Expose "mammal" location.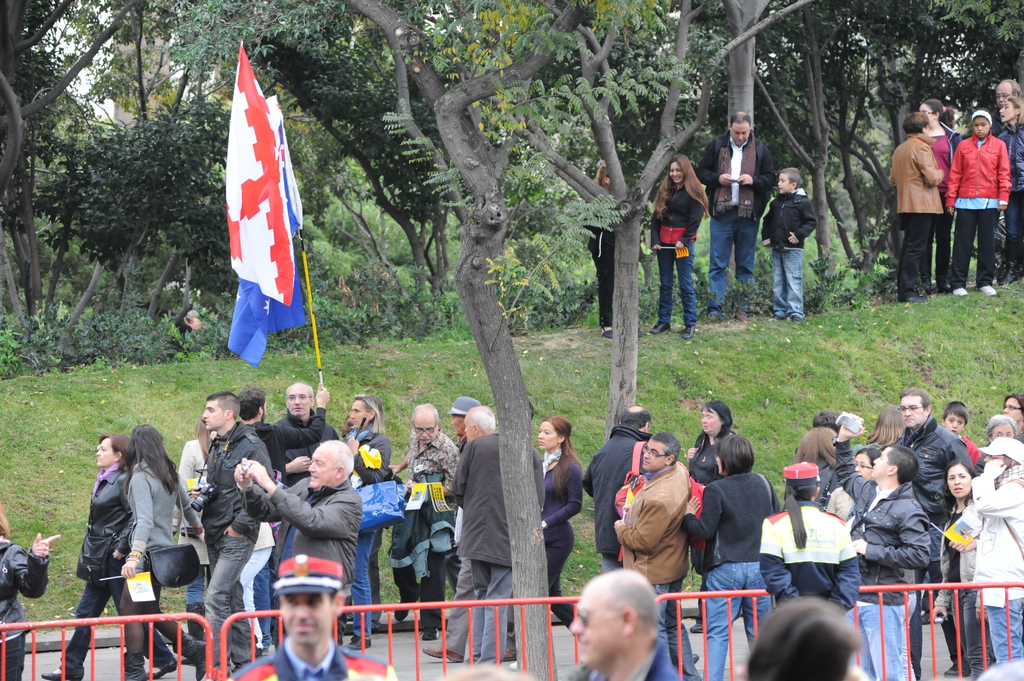
Exposed at BBox(234, 383, 331, 653).
